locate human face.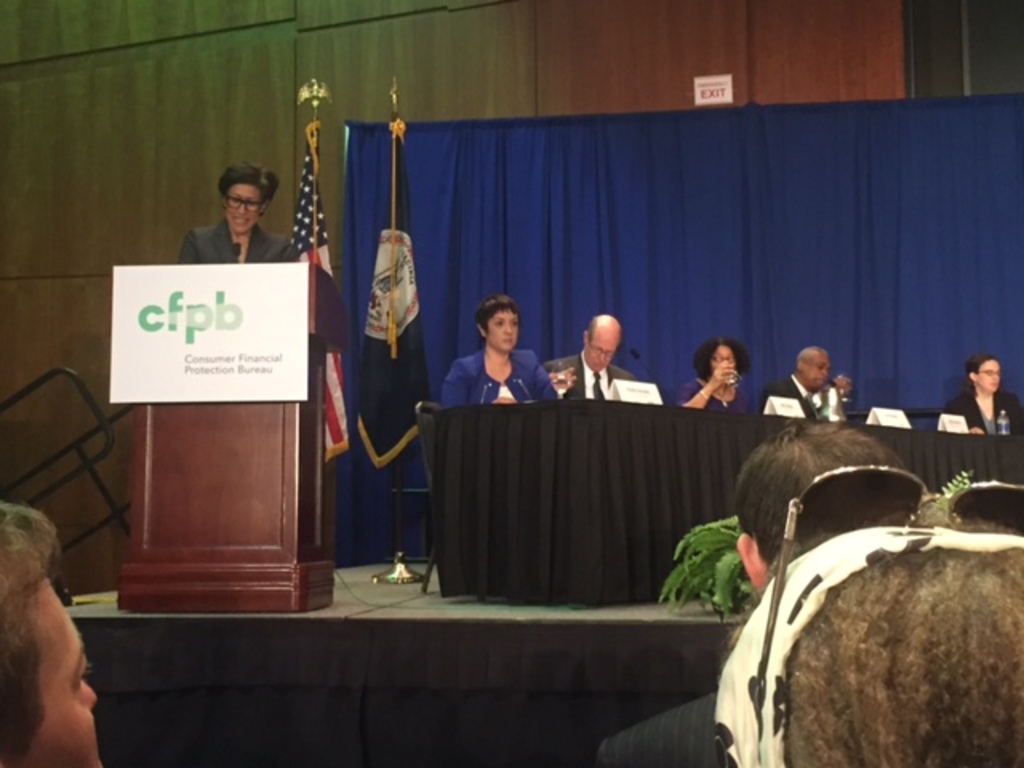
Bounding box: bbox=[805, 352, 829, 387].
